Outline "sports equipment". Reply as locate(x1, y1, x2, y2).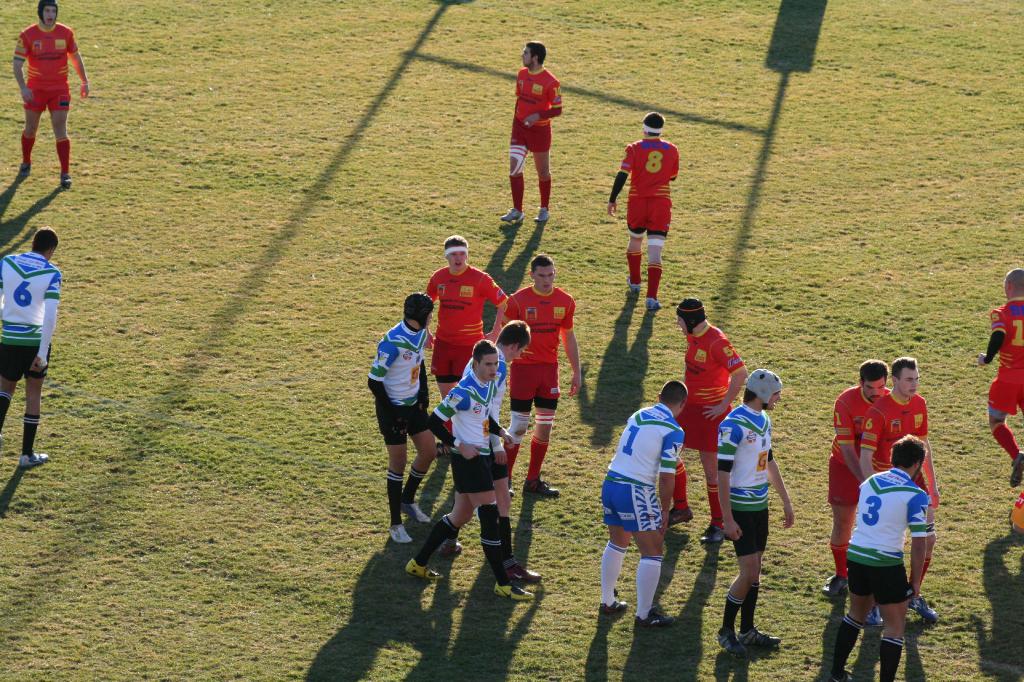
locate(406, 560, 443, 576).
